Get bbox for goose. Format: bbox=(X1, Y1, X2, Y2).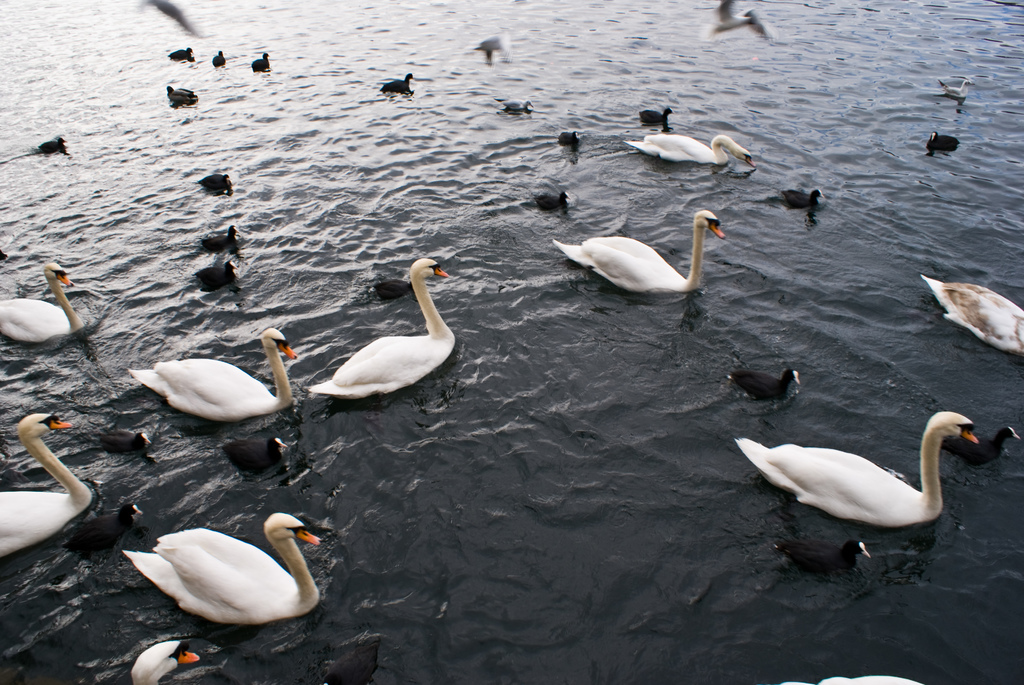
bbox=(723, 367, 795, 407).
